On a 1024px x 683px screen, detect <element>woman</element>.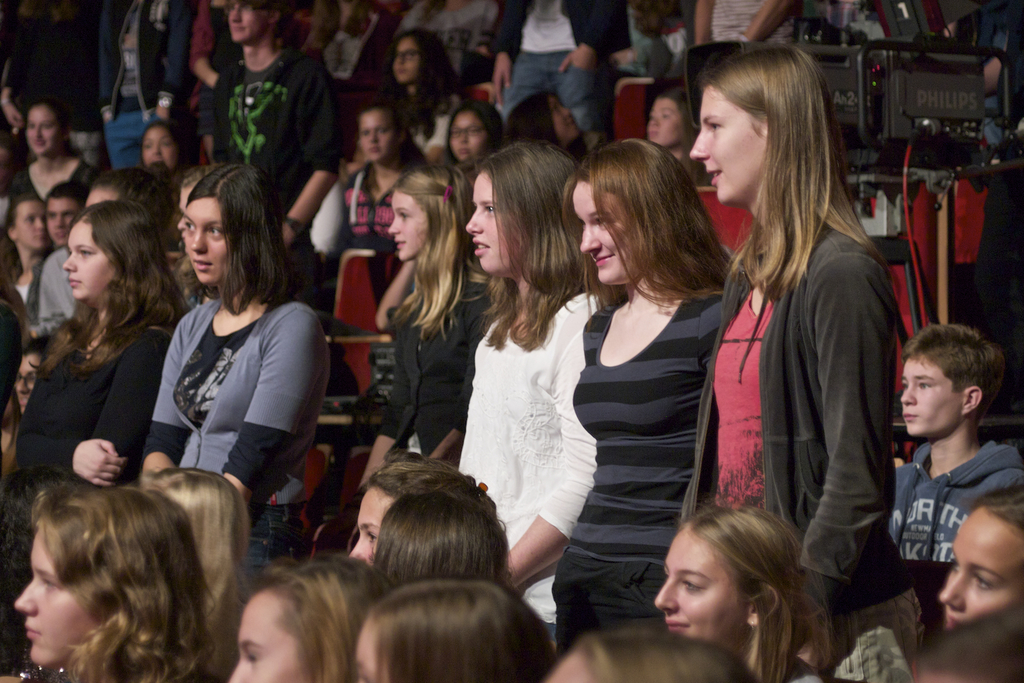
[360,163,496,488].
